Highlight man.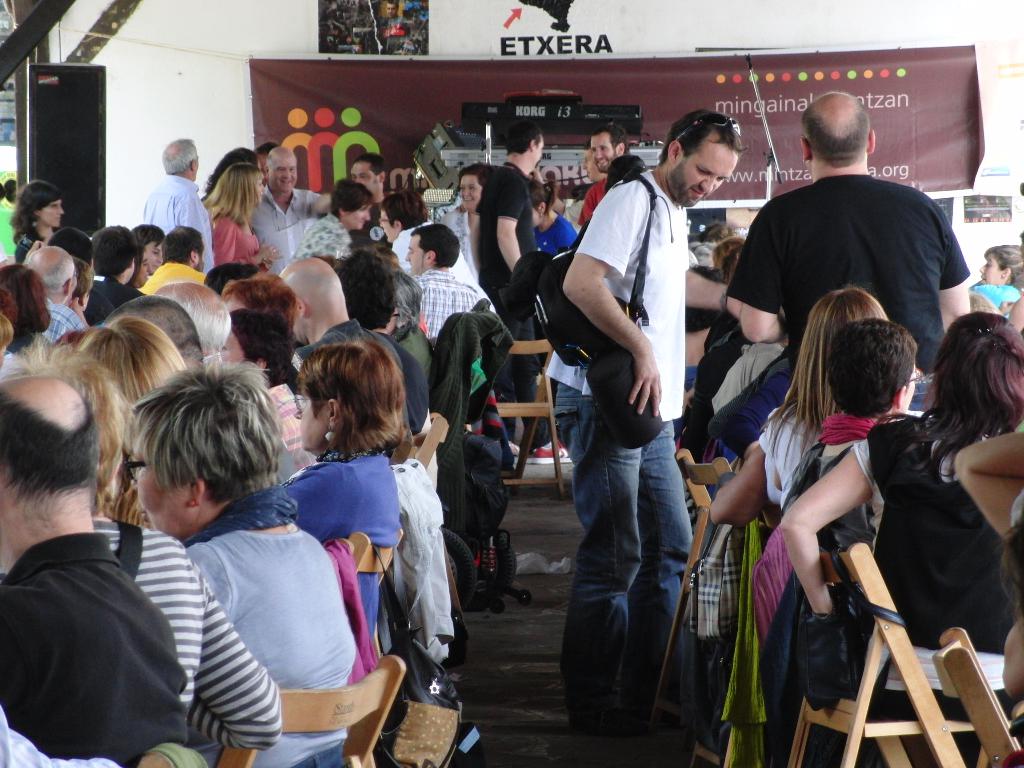
Highlighted region: l=140, t=235, r=205, b=289.
